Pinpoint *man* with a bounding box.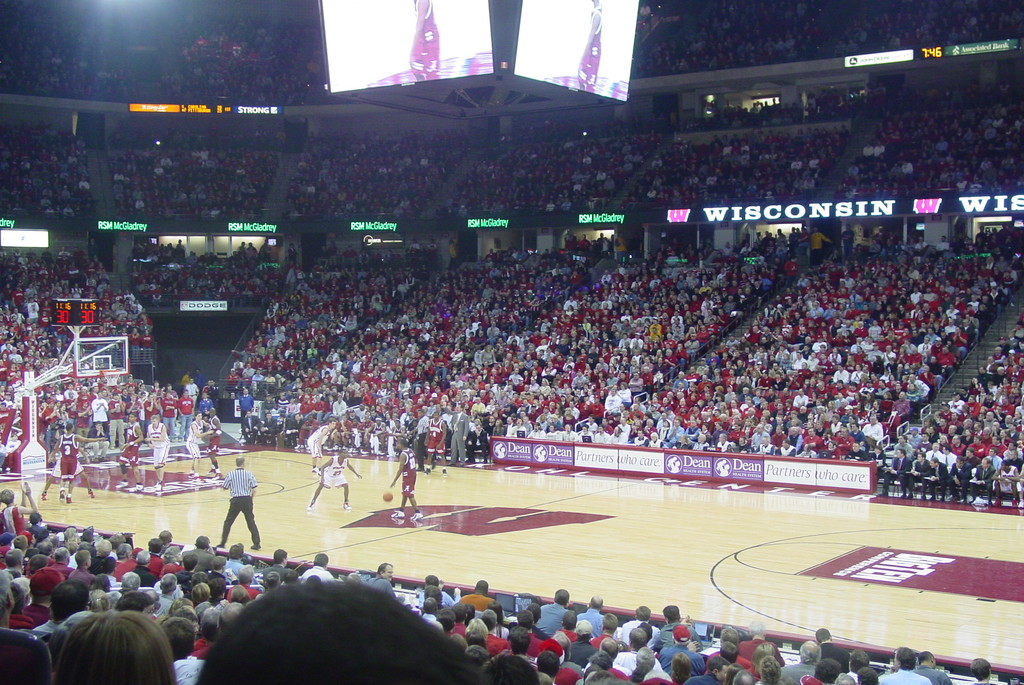
x1=260 y1=412 x2=278 y2=444.
